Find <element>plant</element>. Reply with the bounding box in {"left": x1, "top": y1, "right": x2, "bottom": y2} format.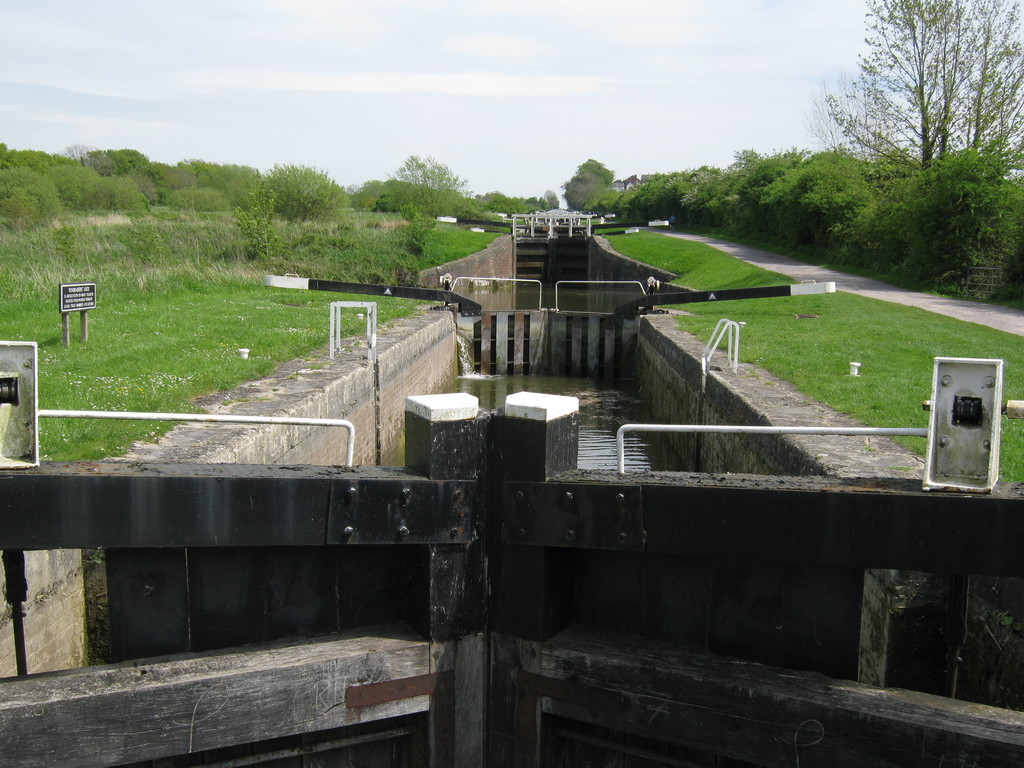
{"left": 251, "top": 157, "right": 348, "bottom": 225}.
